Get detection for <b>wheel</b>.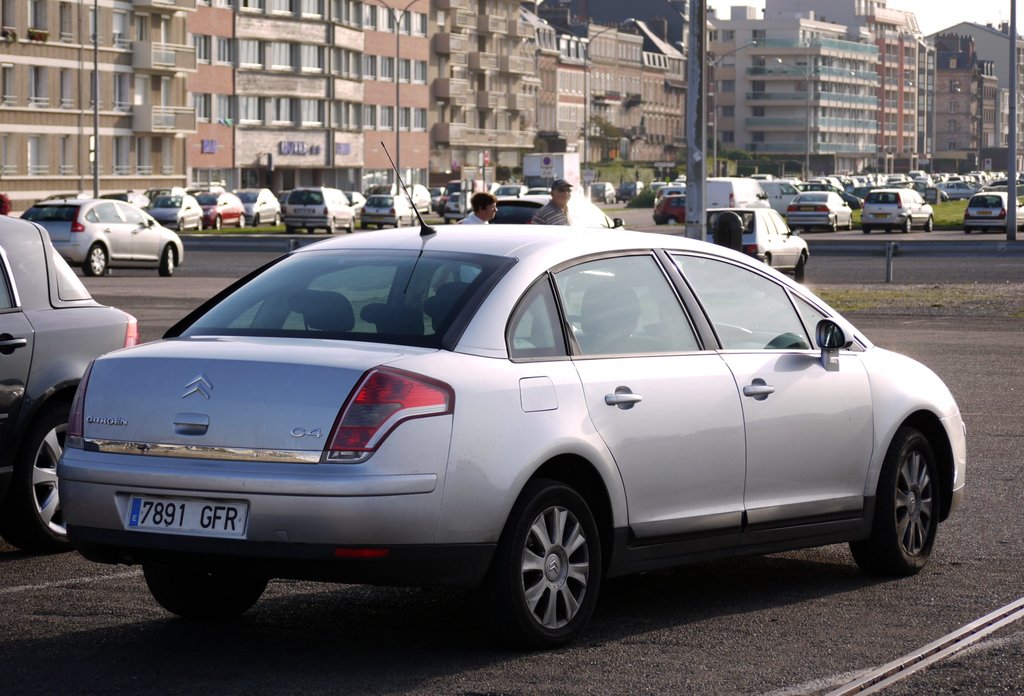
Detection: (307,228,316,235).
